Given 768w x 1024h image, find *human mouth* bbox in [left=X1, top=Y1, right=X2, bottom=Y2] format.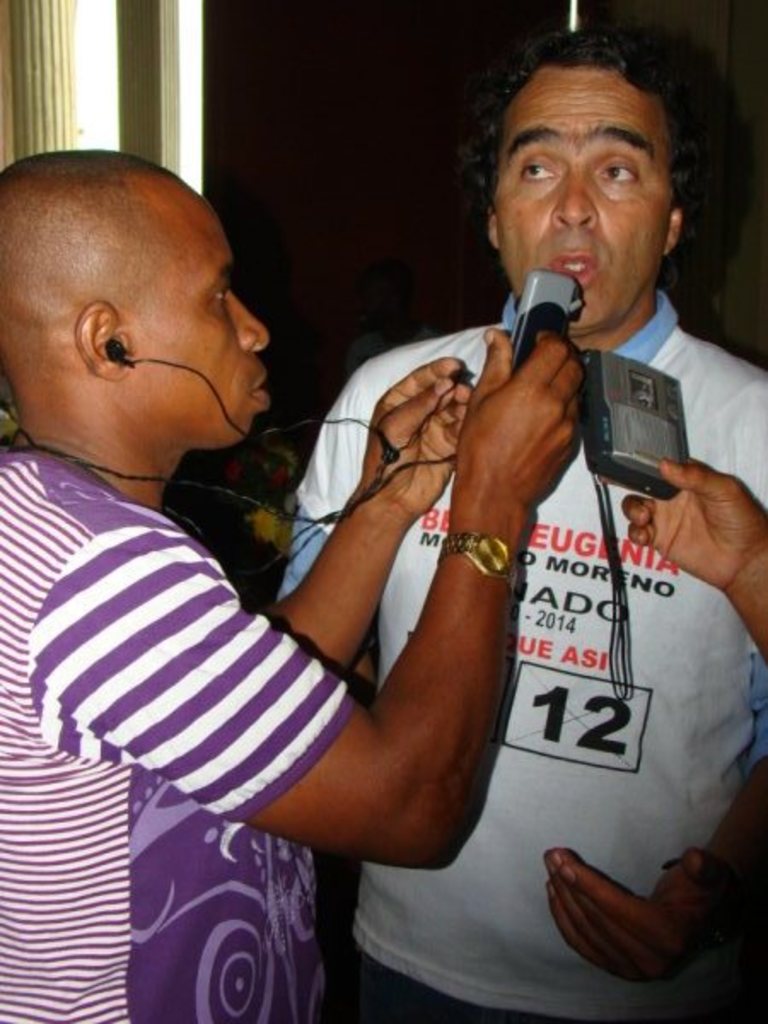
[left=550, top=247, right=596, bottom=294].
